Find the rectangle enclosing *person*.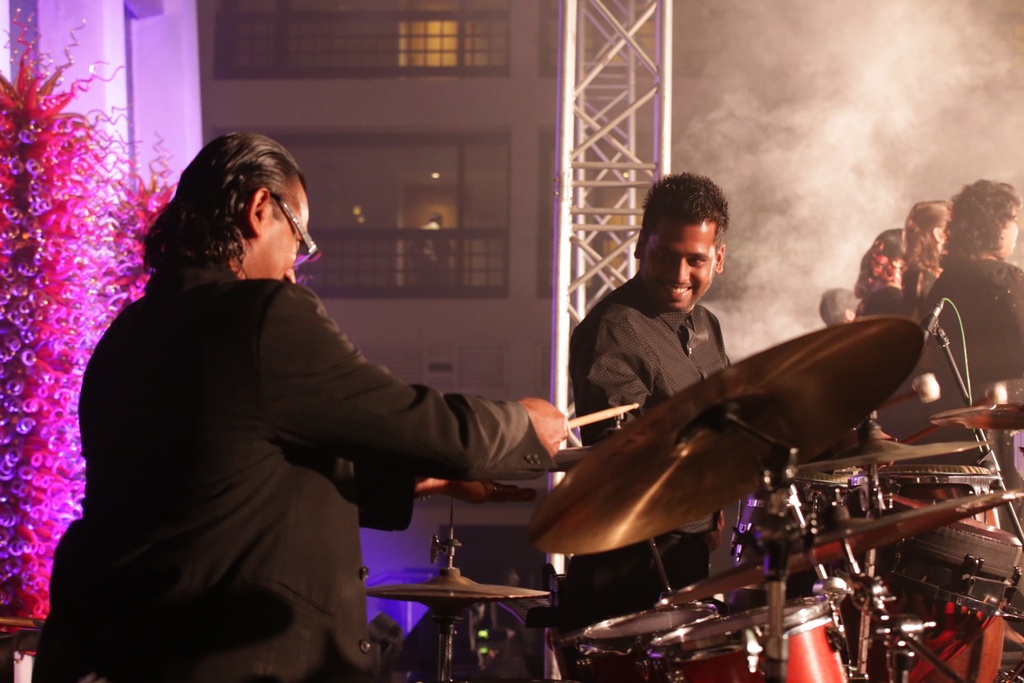
[544,174,896,642].
